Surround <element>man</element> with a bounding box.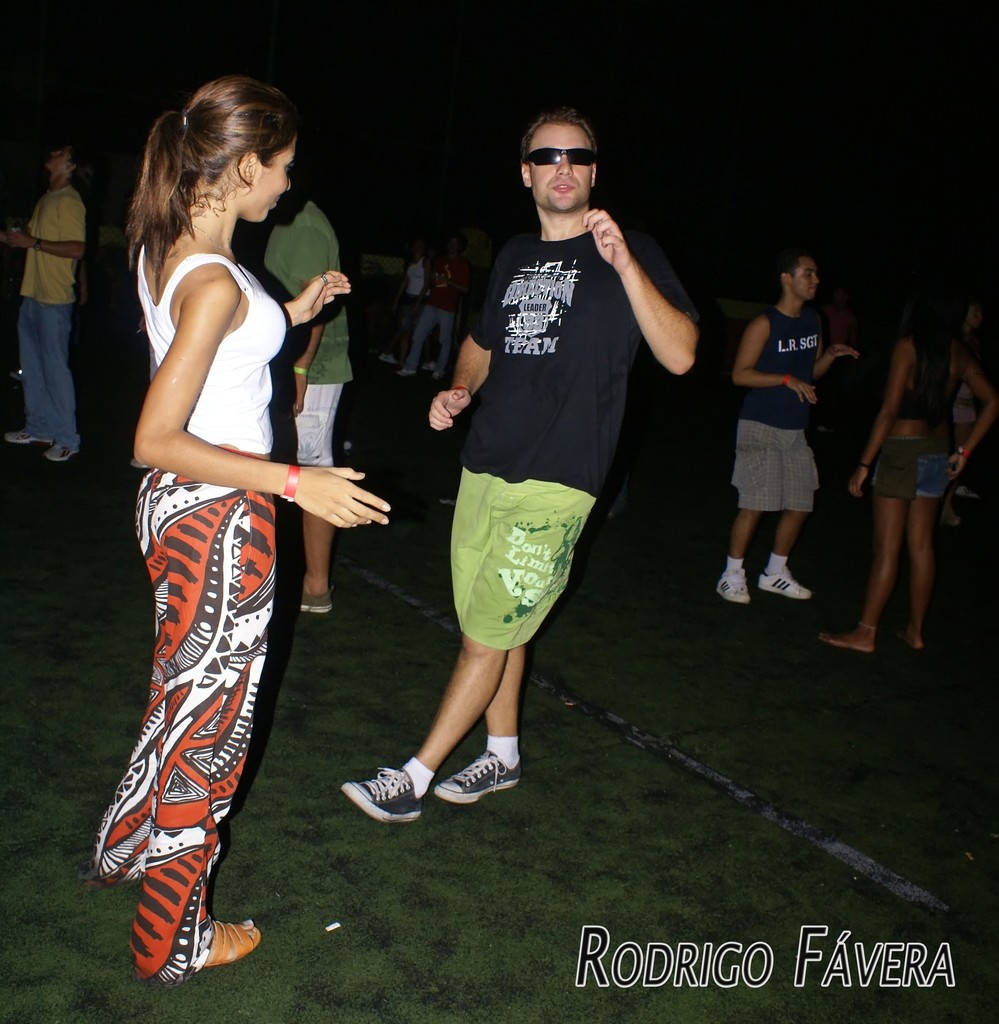
0,148,85,458.
